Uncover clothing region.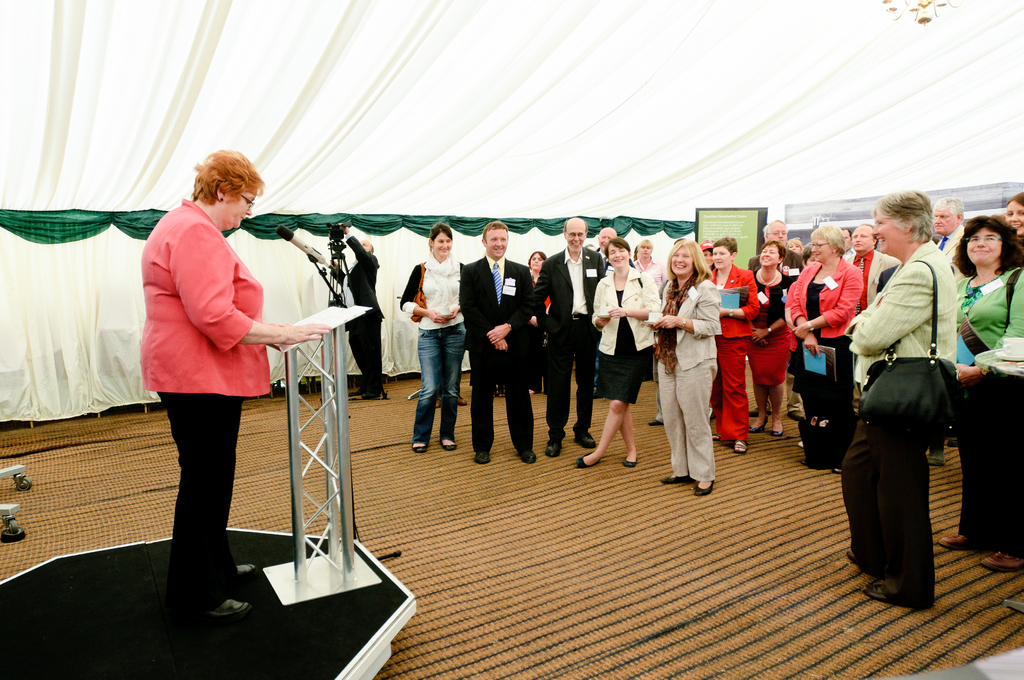
Uncovered: {"left": 936, "top": 227, "right": 972, "bottom": 264}.
